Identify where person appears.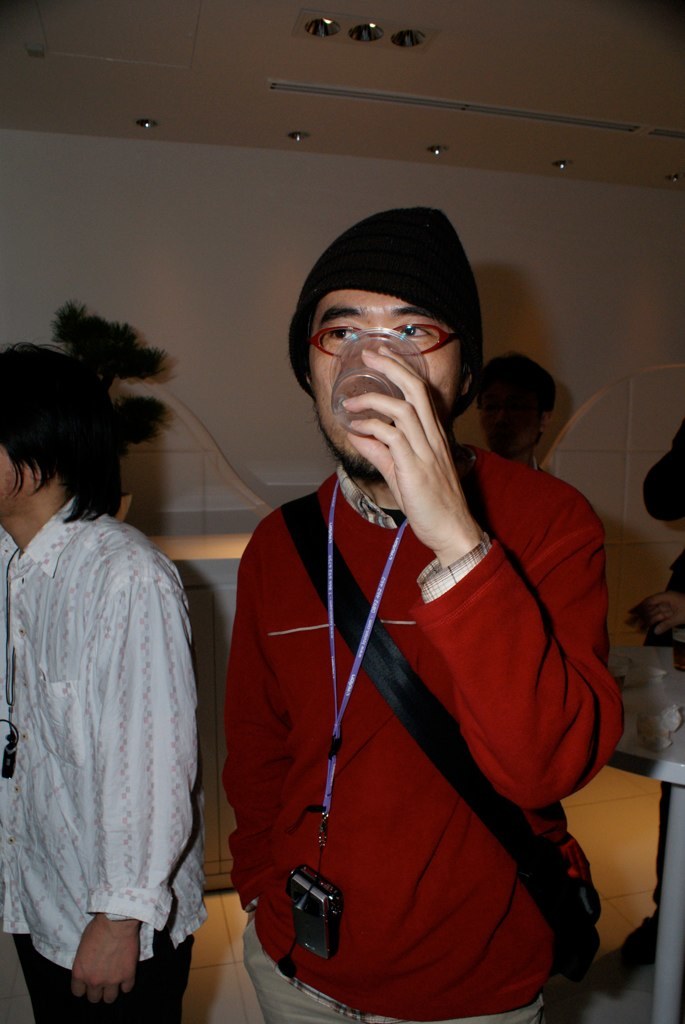
Appears at <region>473, 350, 558, 471</region>.
